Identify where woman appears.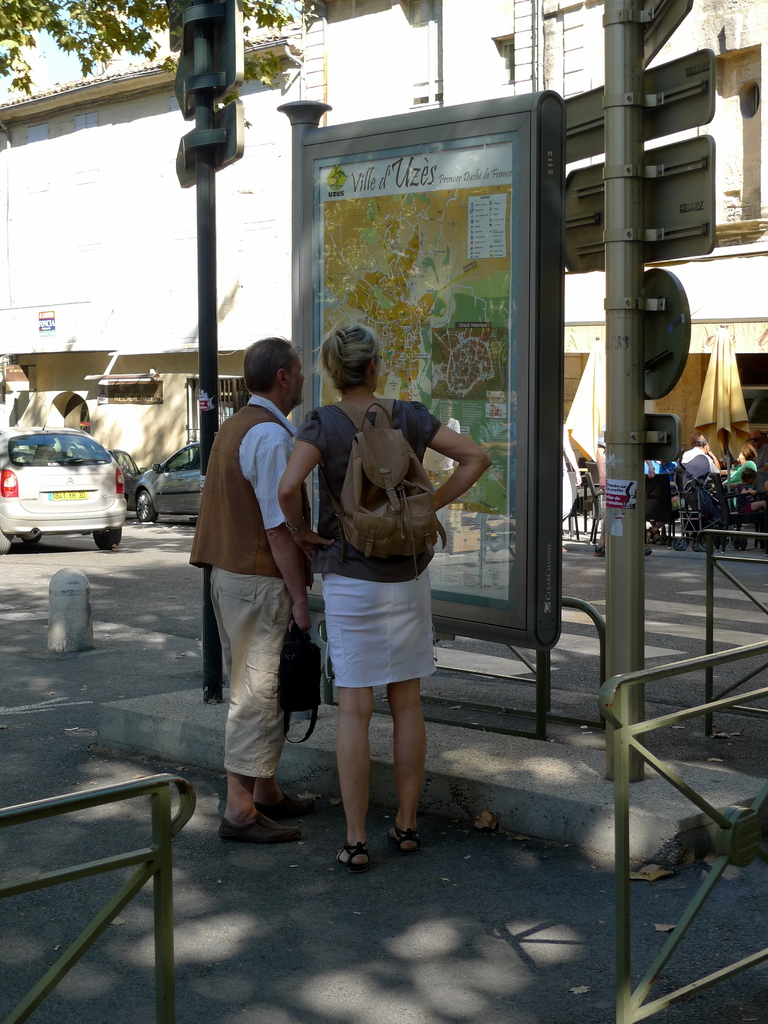
Appears at pyautogui.locateOnScreen(721, 440, 756, 504).
